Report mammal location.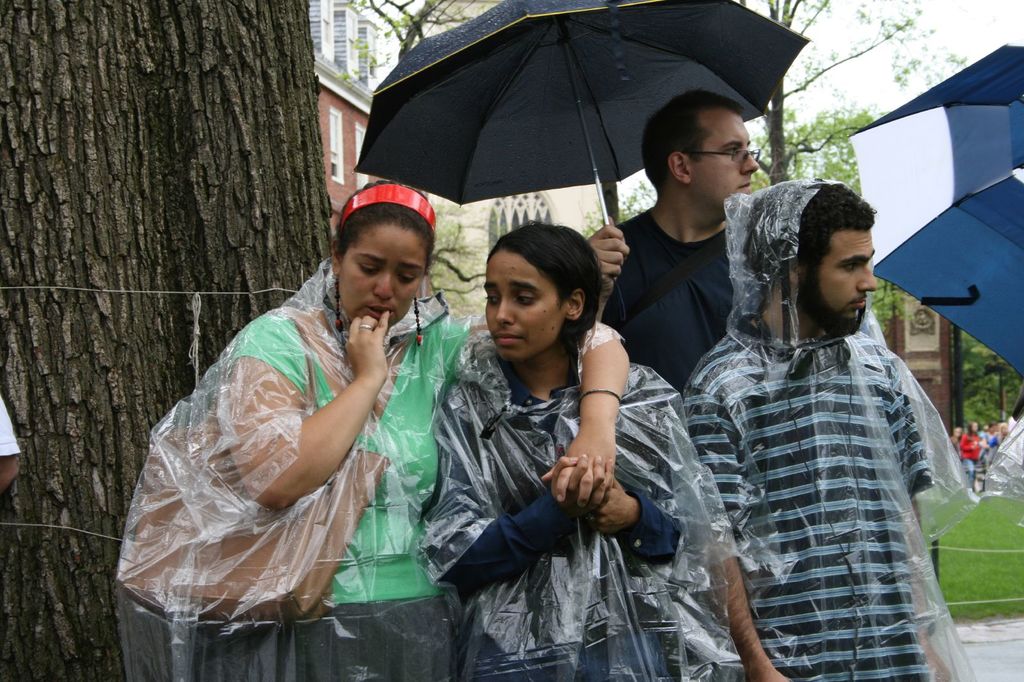
Report: (left=119, top=181, right=632, bottom=681).
